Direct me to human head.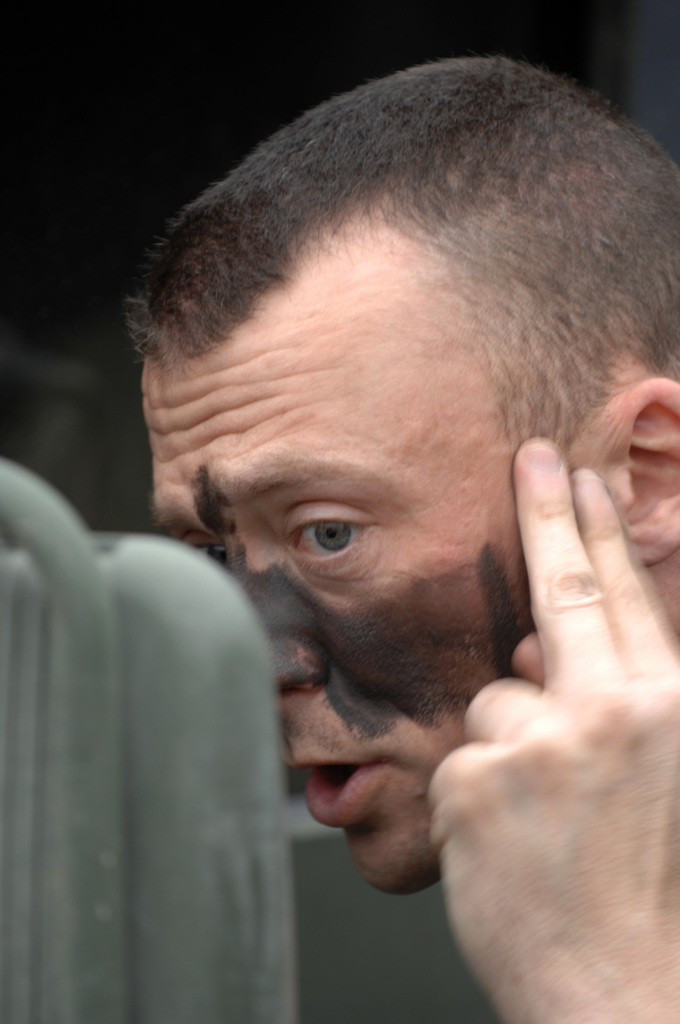
Direction: locate(179, 69, 627, 809).
